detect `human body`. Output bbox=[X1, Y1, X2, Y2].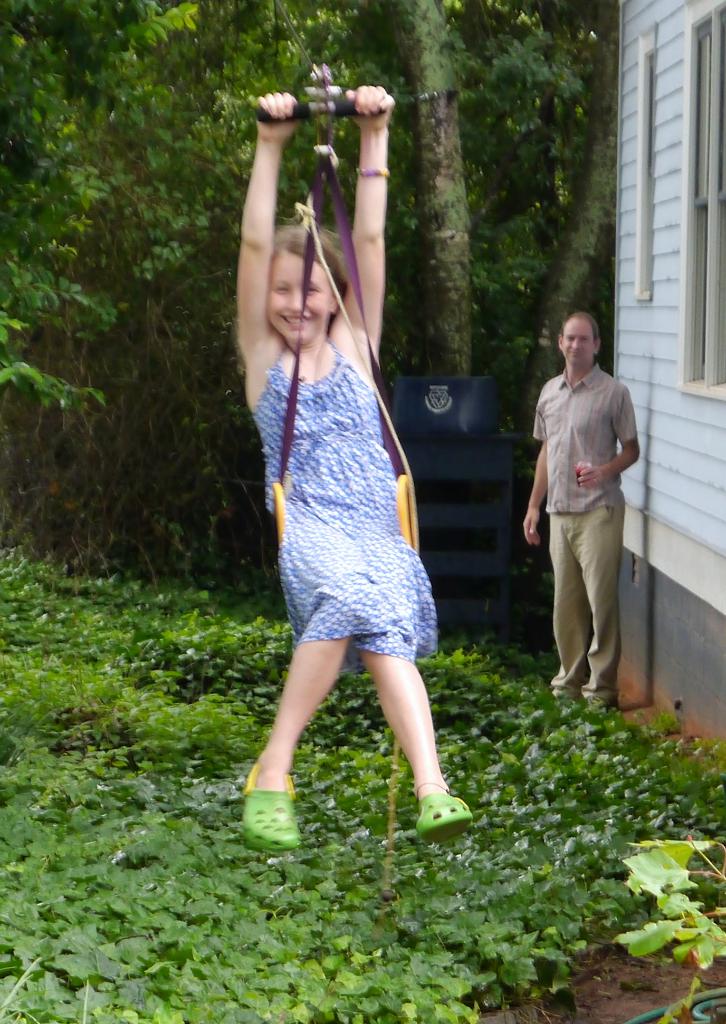
bbox=[240, 150, 457, 855].
